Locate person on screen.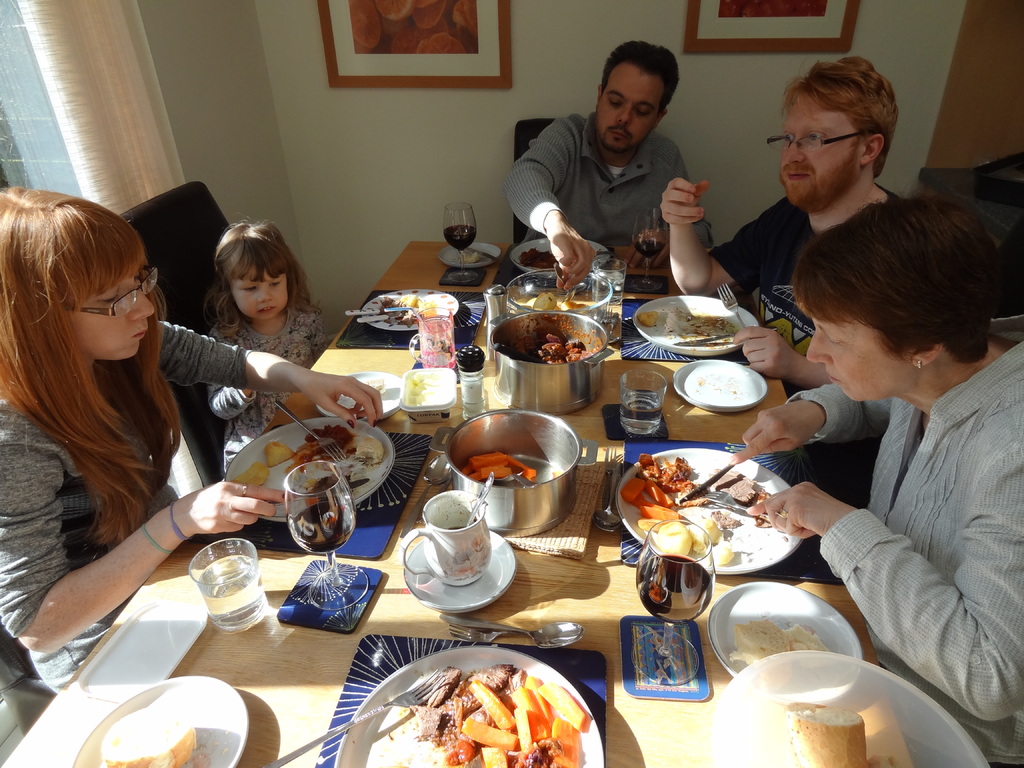
On screen at [x1=661, y1=51, x2=907, y2=397].
